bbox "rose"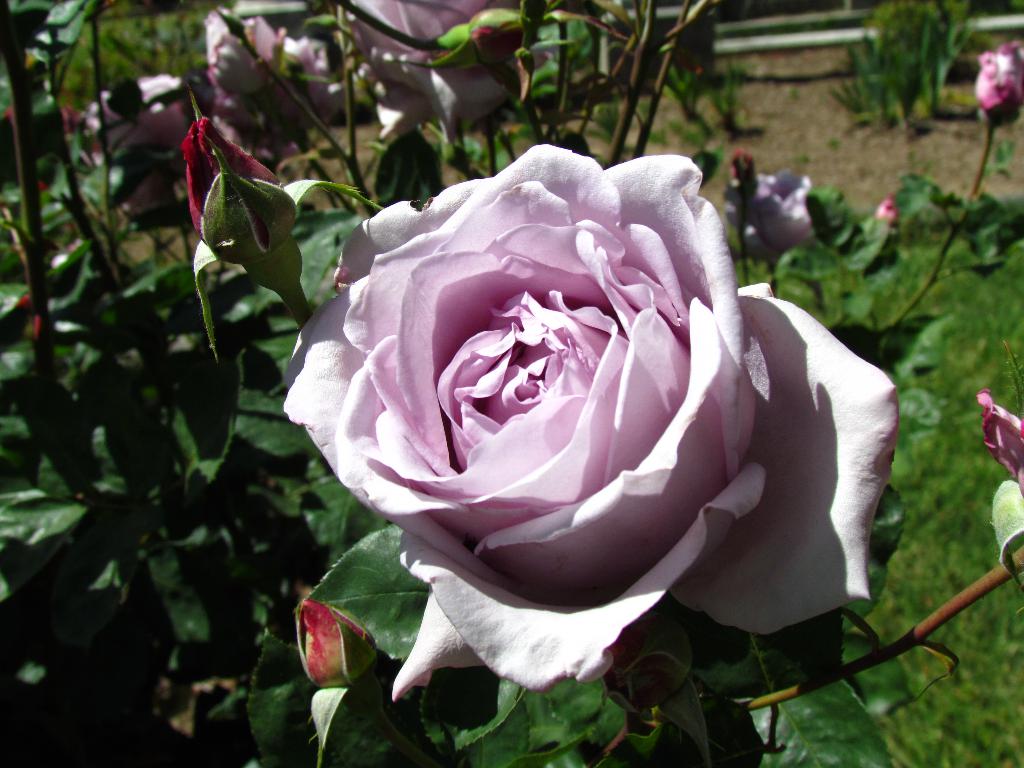
locate(975, 41, 1023, 127)
